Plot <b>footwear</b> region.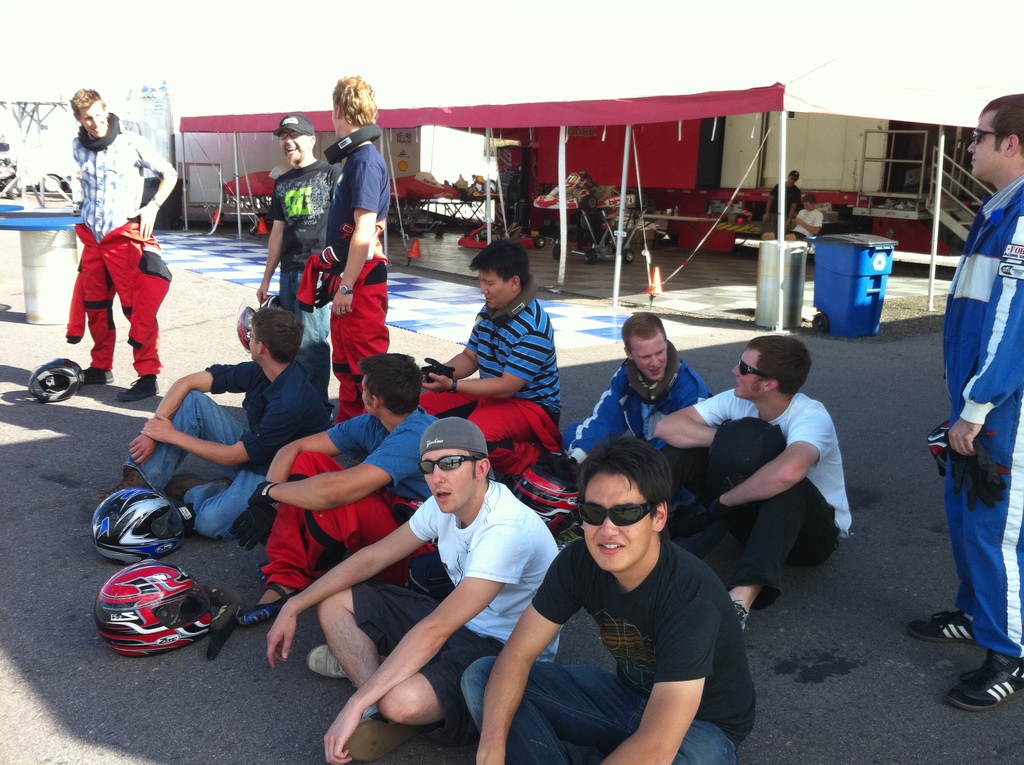
Plotted at x1=118 y1=377 x2=159 y2=407.
